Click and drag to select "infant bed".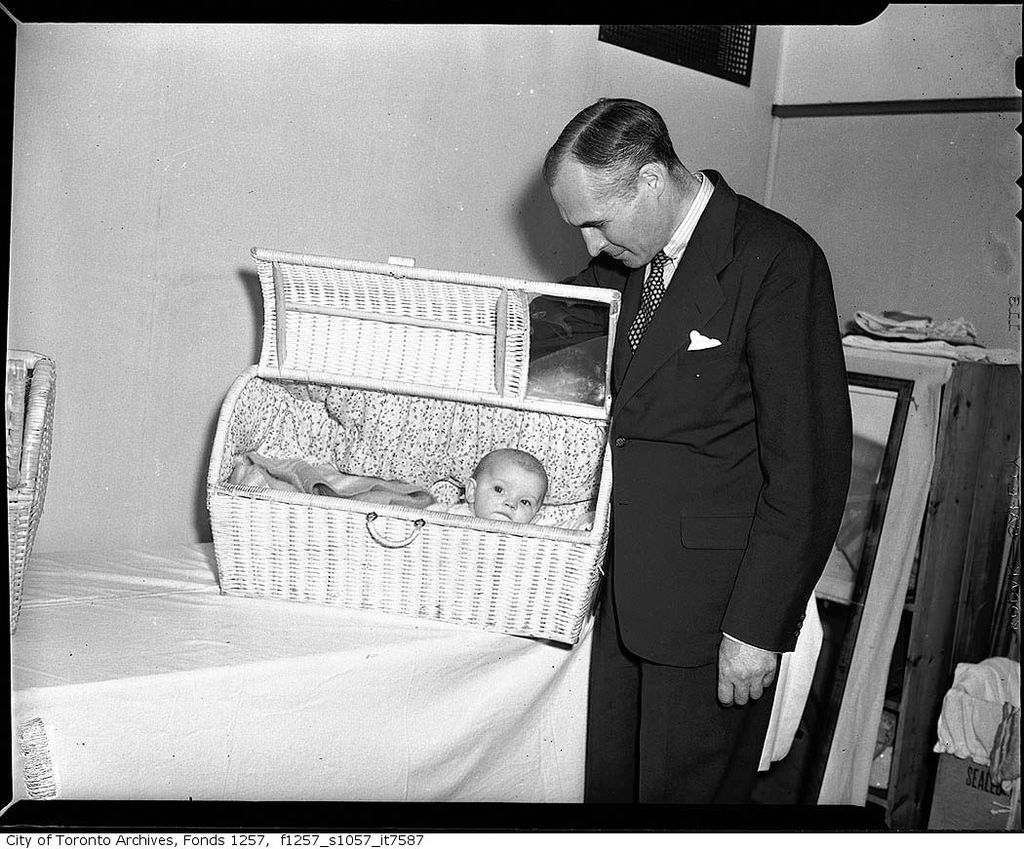
Selection: 200, 244, 622, 645.
